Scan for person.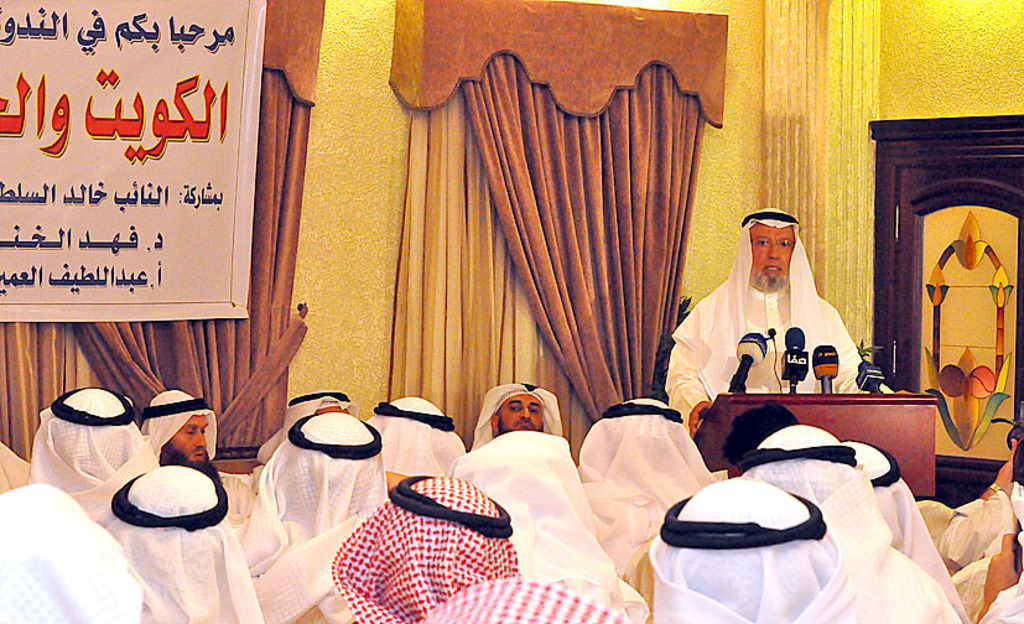
Scan result: 671, 194, 874, 436.
